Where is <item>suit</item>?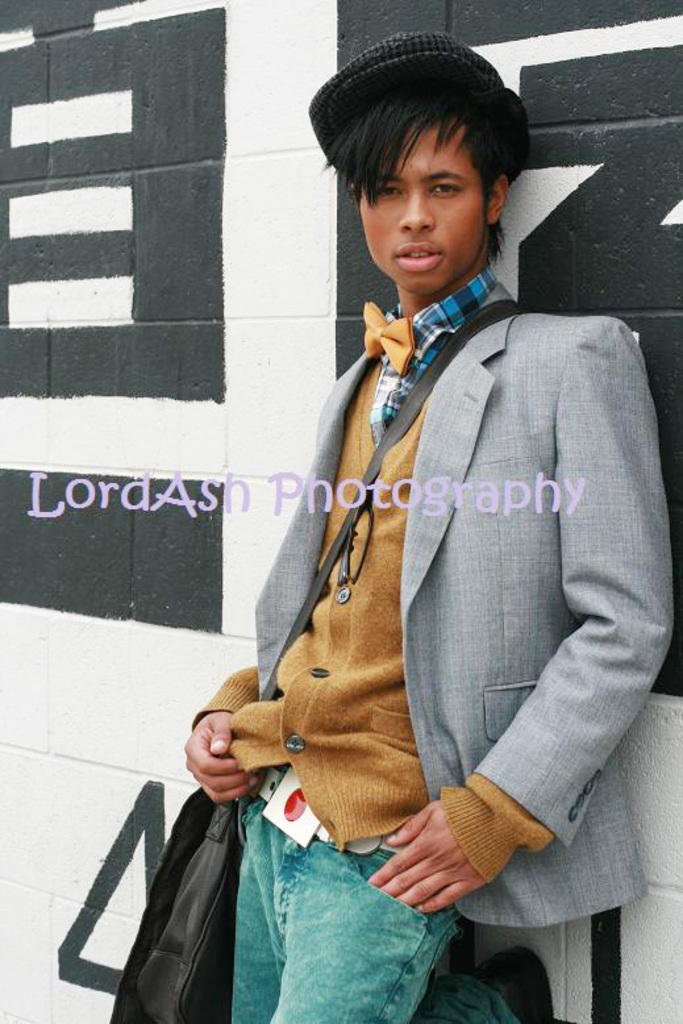
rect(251, 263, 674, 927).
